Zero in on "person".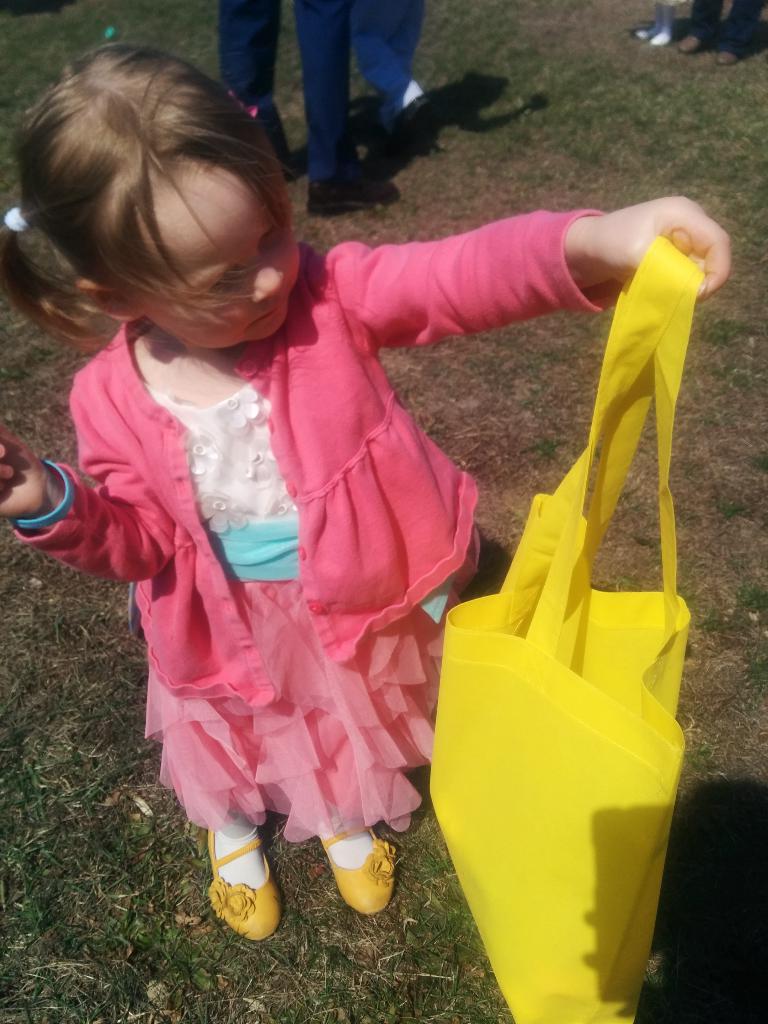
Zeroed in: select_region(629, 0, 683, 50).
